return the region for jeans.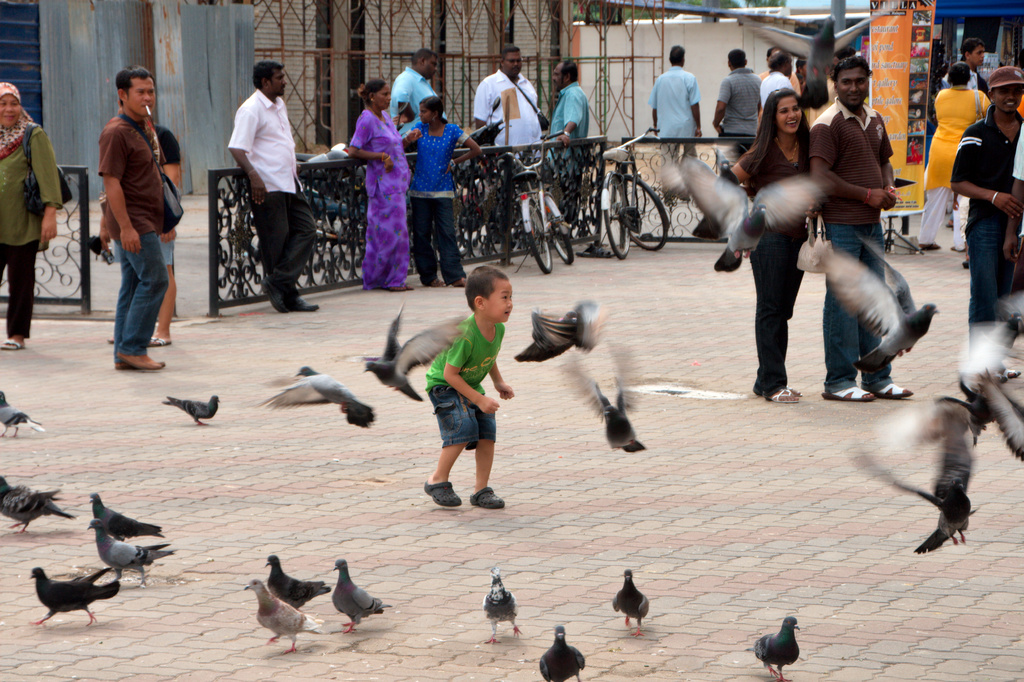
select_region(426, 384, 495, 448).
